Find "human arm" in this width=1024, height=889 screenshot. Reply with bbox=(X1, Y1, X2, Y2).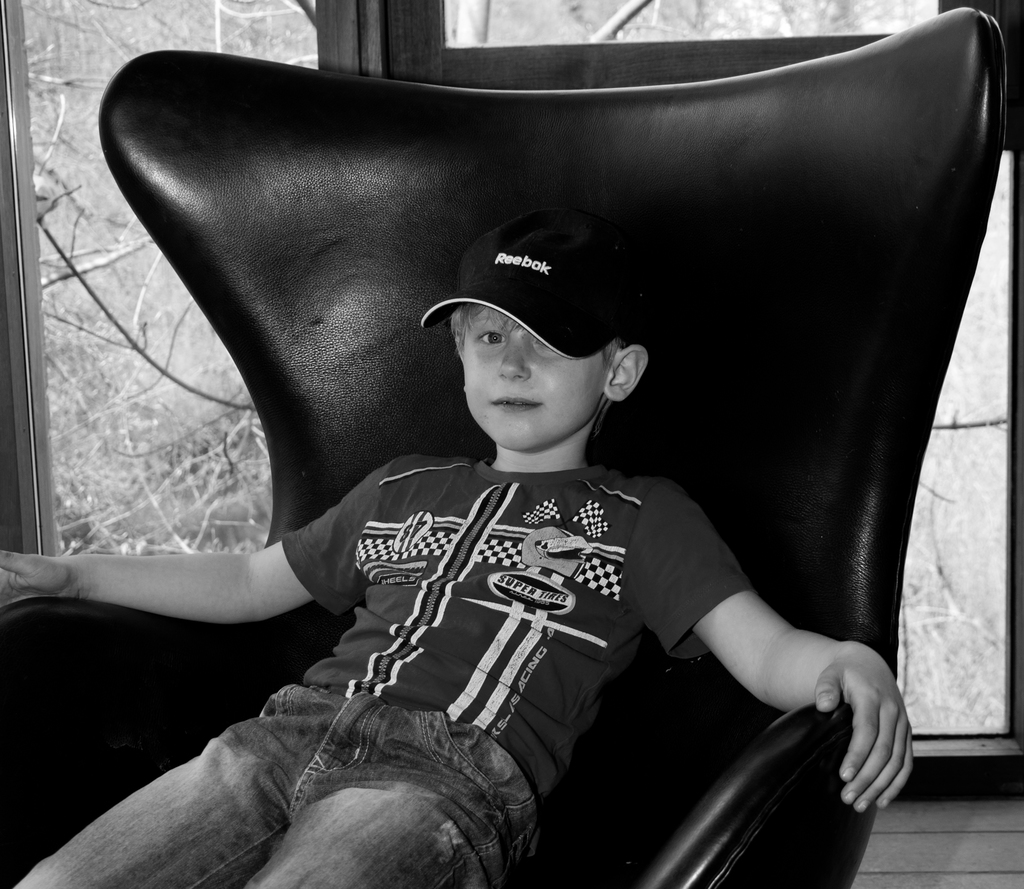
bbox=(635, 477, 933, 840).
